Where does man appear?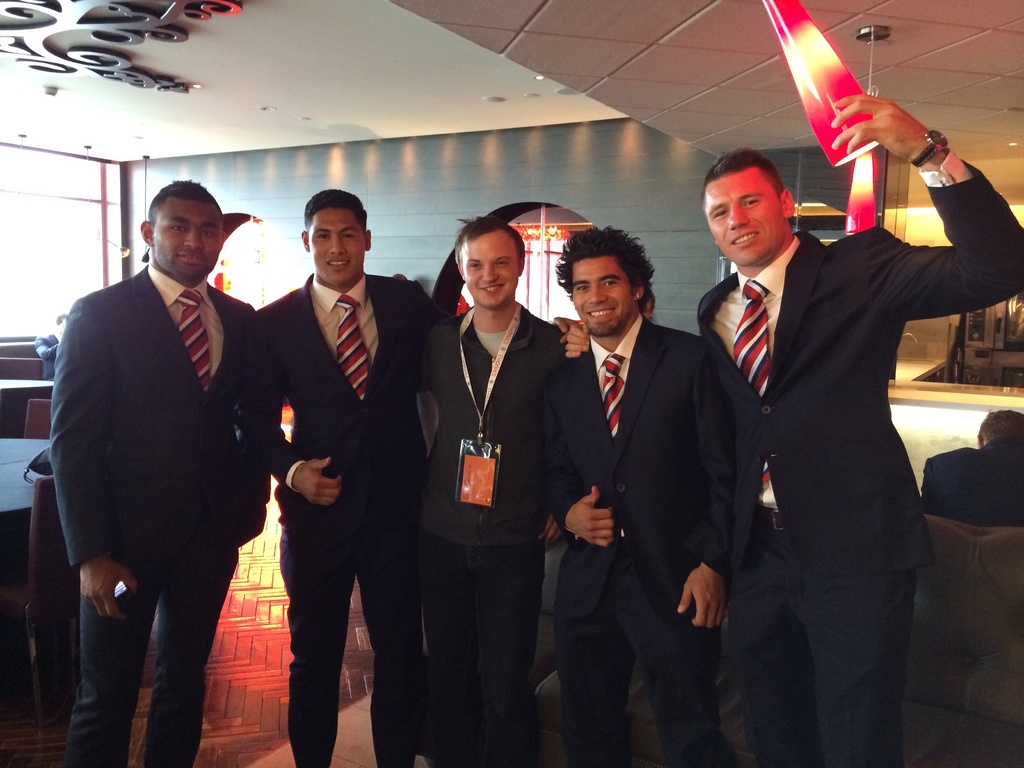
Appears at select_region(243, 189, 456, 767).
